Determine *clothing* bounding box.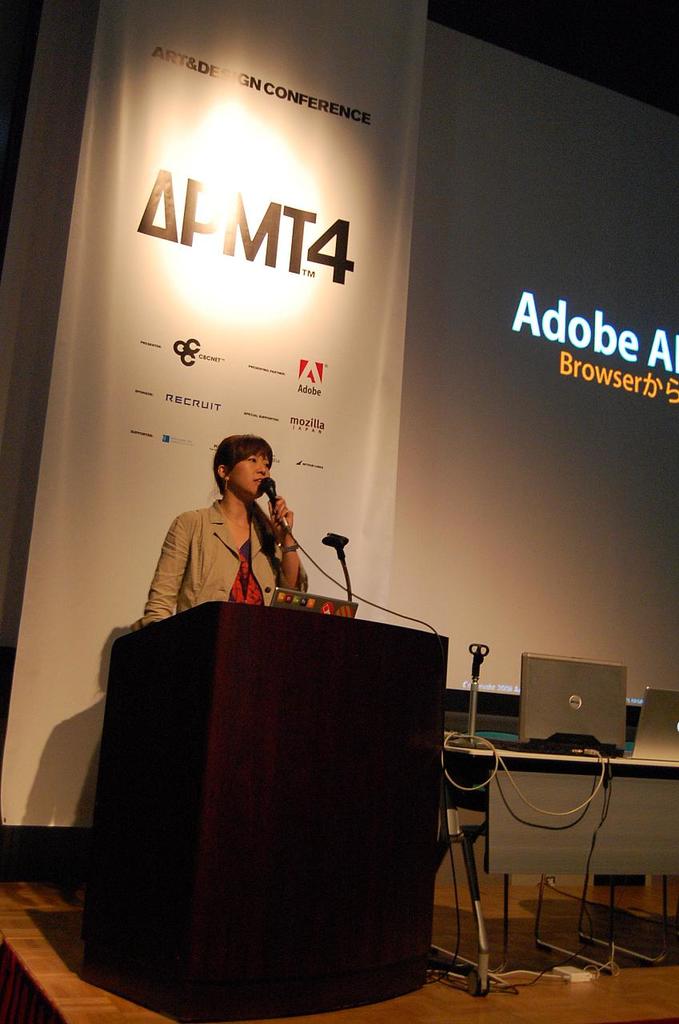
Determined: <region>141, 467, 304, 637</region>.
